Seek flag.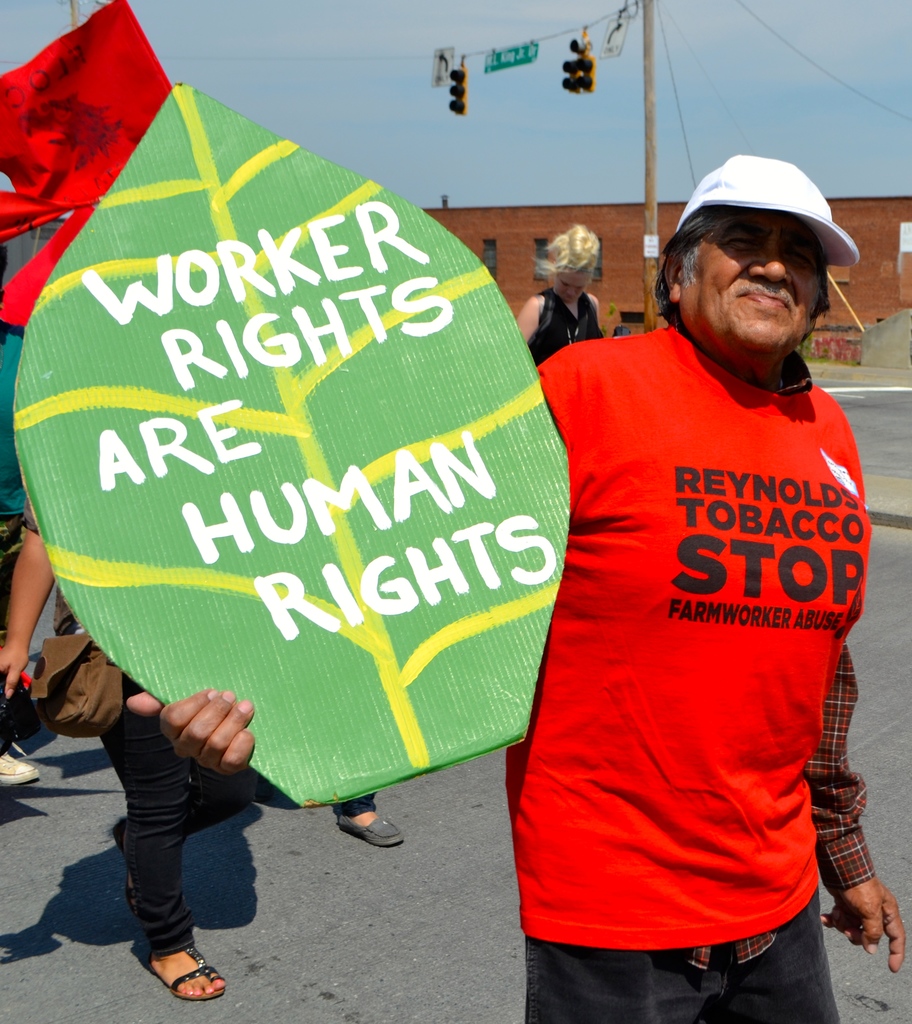
[left=0, top=0, right=176, bottom=252].
